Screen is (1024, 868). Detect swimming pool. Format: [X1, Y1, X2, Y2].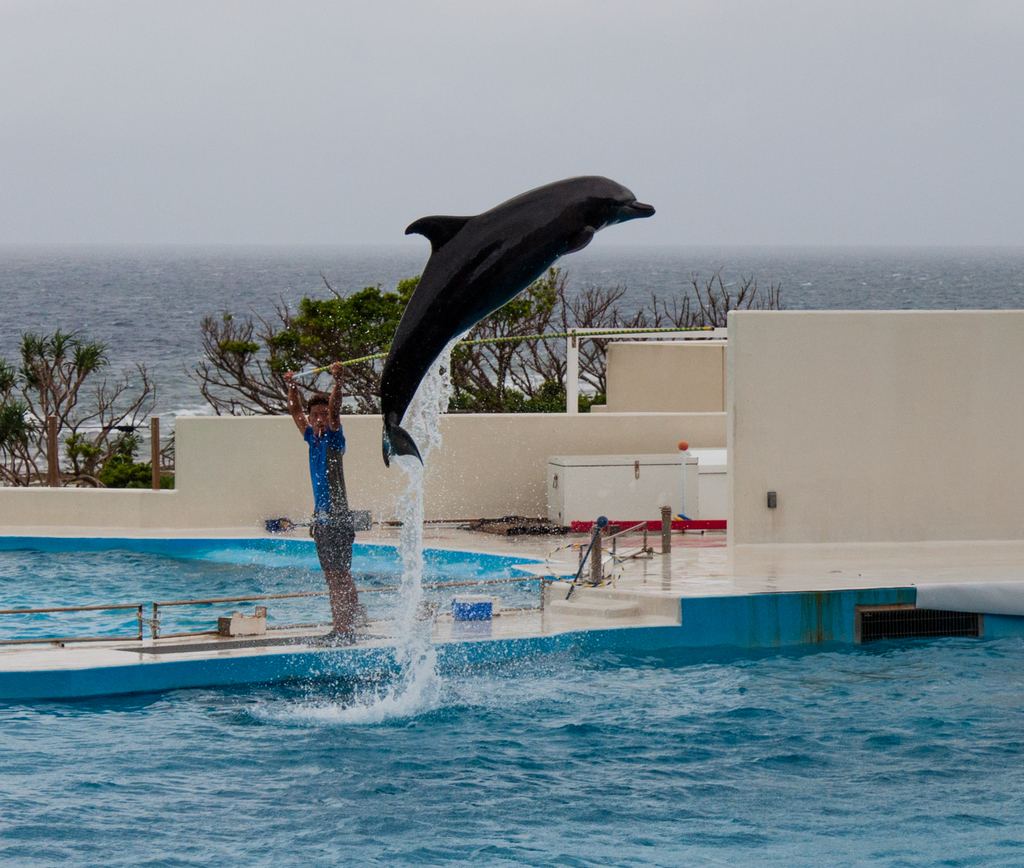
[0, 529, 580, 650].
